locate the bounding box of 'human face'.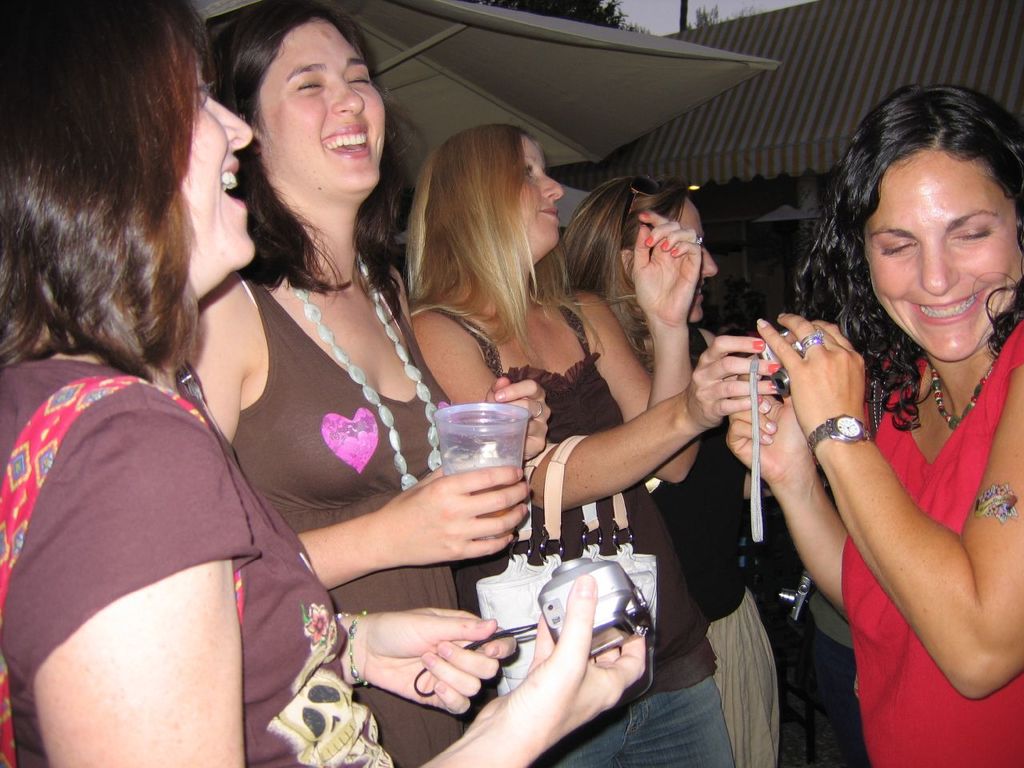
Bounding box: (x1=866, y1=166, x2=1020, y2=362).
